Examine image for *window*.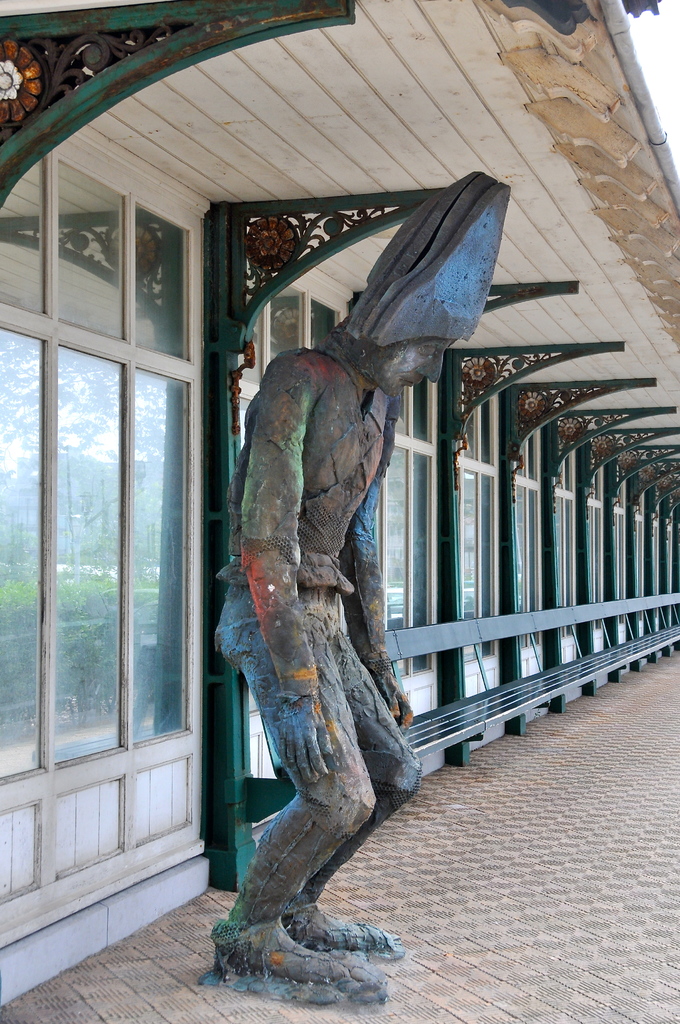
Examination result: region(19, 106, 225, 829).
